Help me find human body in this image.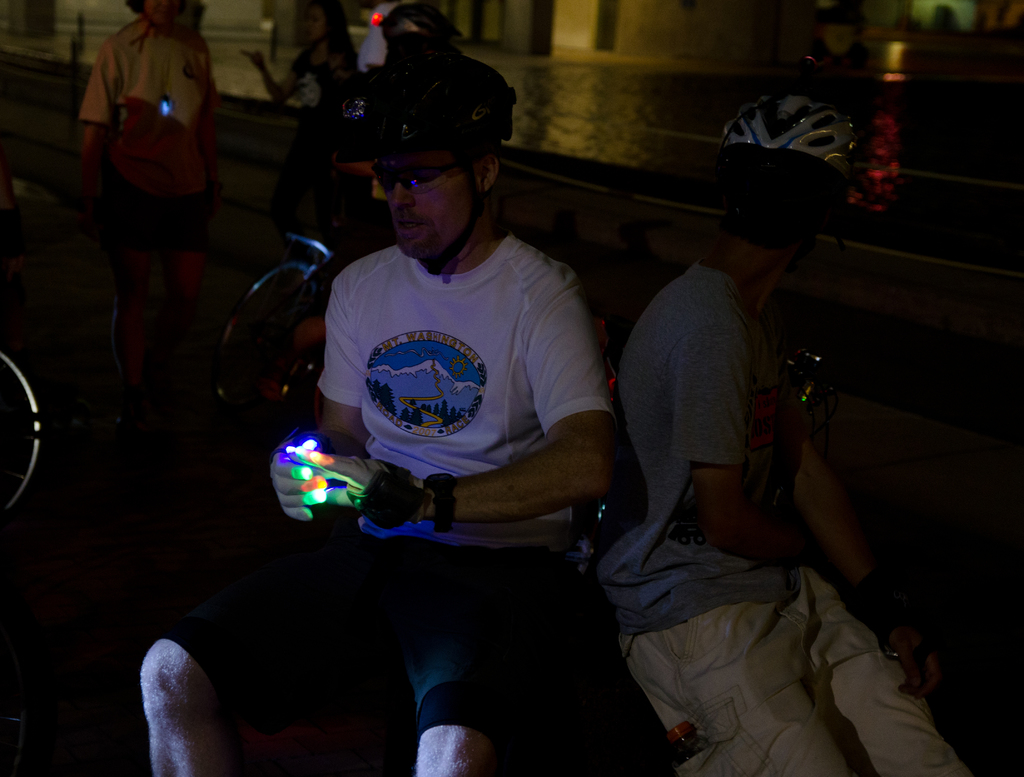
Found it: 140/231/630/776.
